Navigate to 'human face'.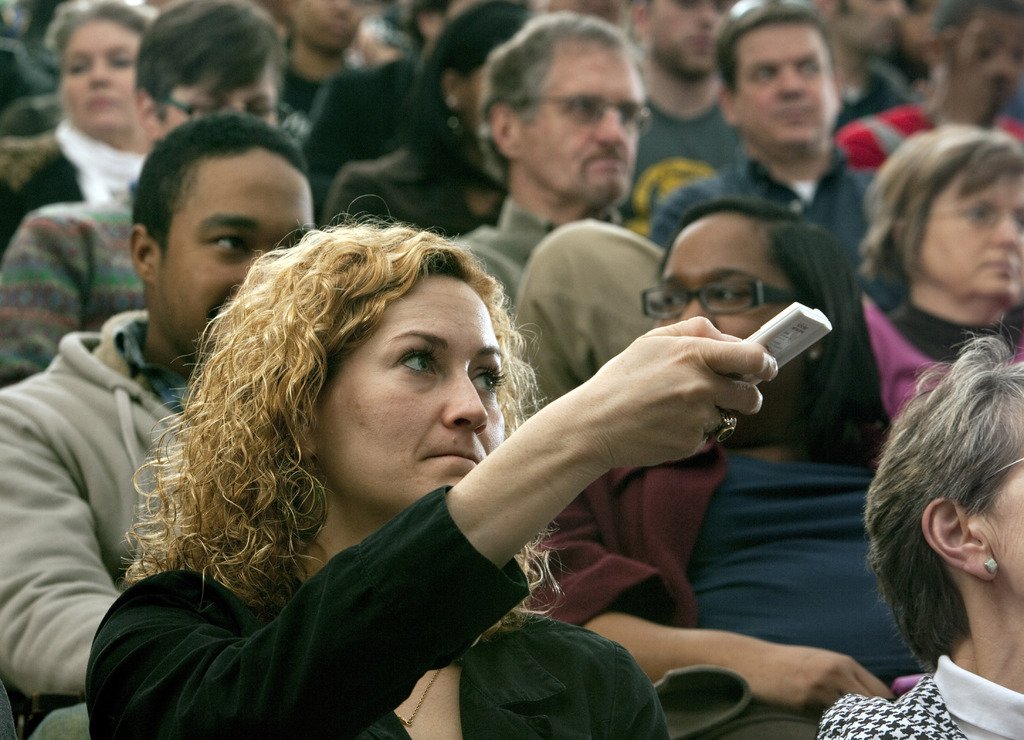
Navigation target: (x1=309, y1=270, x2=505, y2=506).
